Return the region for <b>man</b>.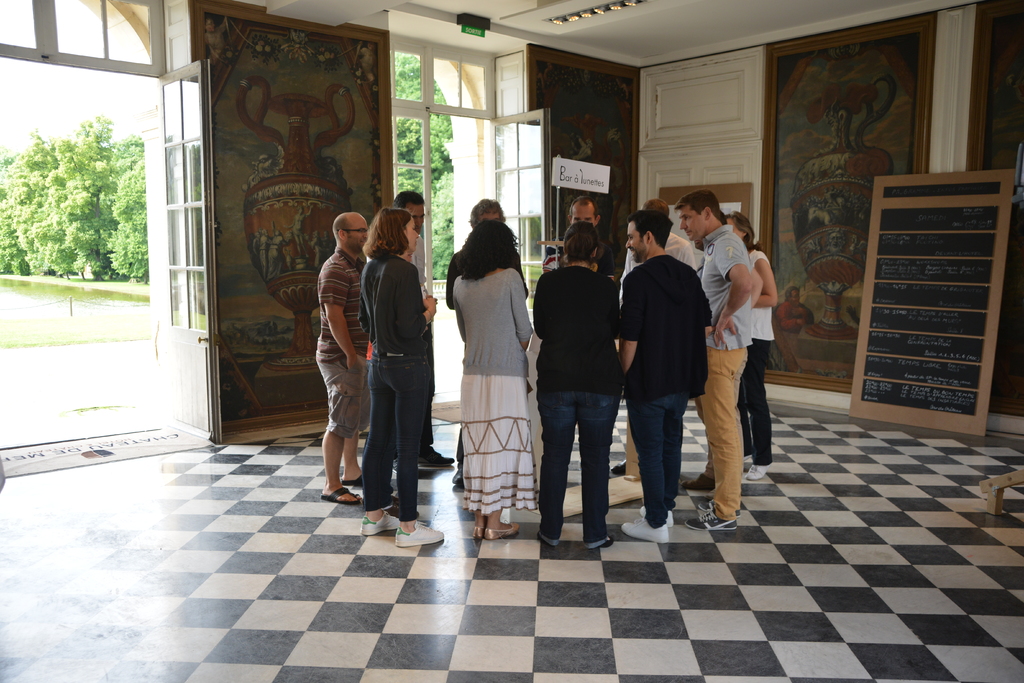
[673, 188, 744, 530].
